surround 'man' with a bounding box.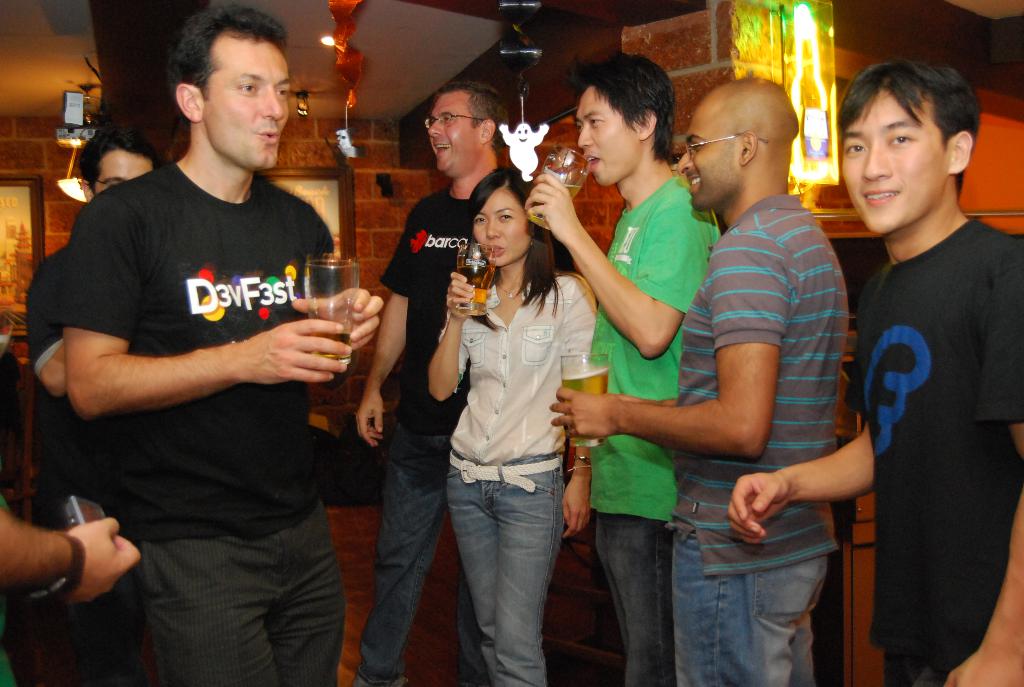
(x1=354, y1=86, x2=573, y2=686).
